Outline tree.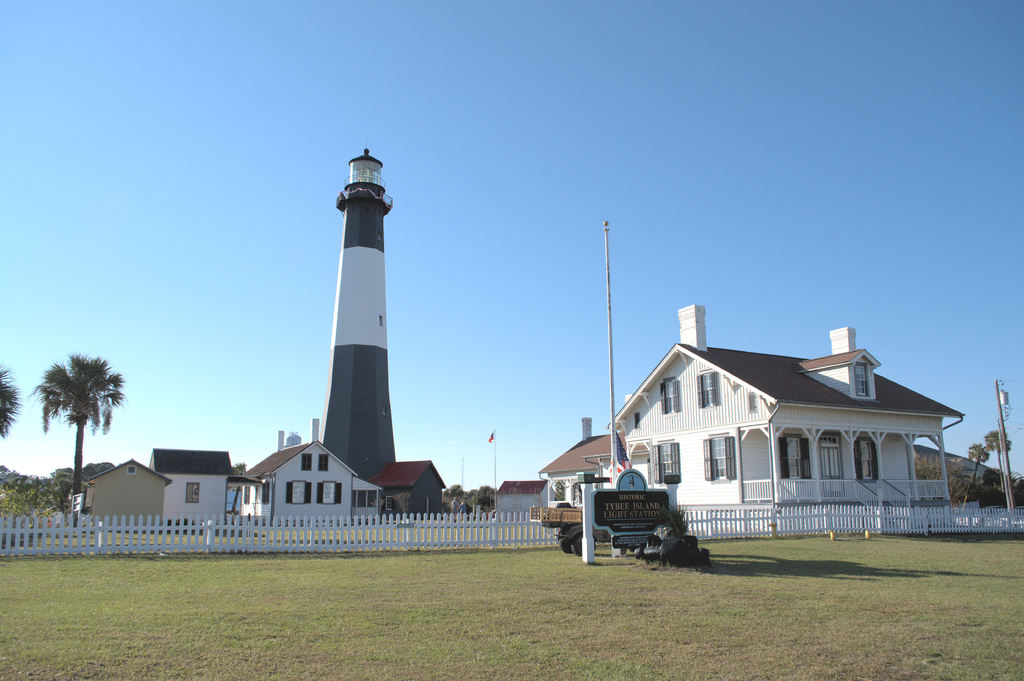
Outline: select_region(0, 361, 24, 441).
